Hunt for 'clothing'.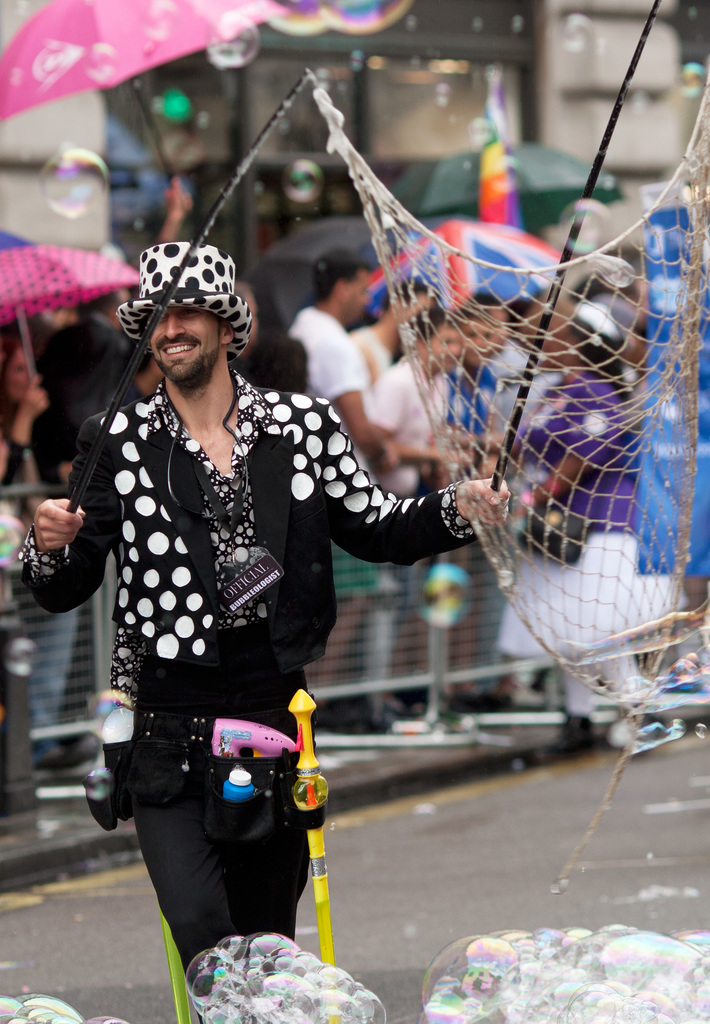
Hunted down at 18/355/460/998.
